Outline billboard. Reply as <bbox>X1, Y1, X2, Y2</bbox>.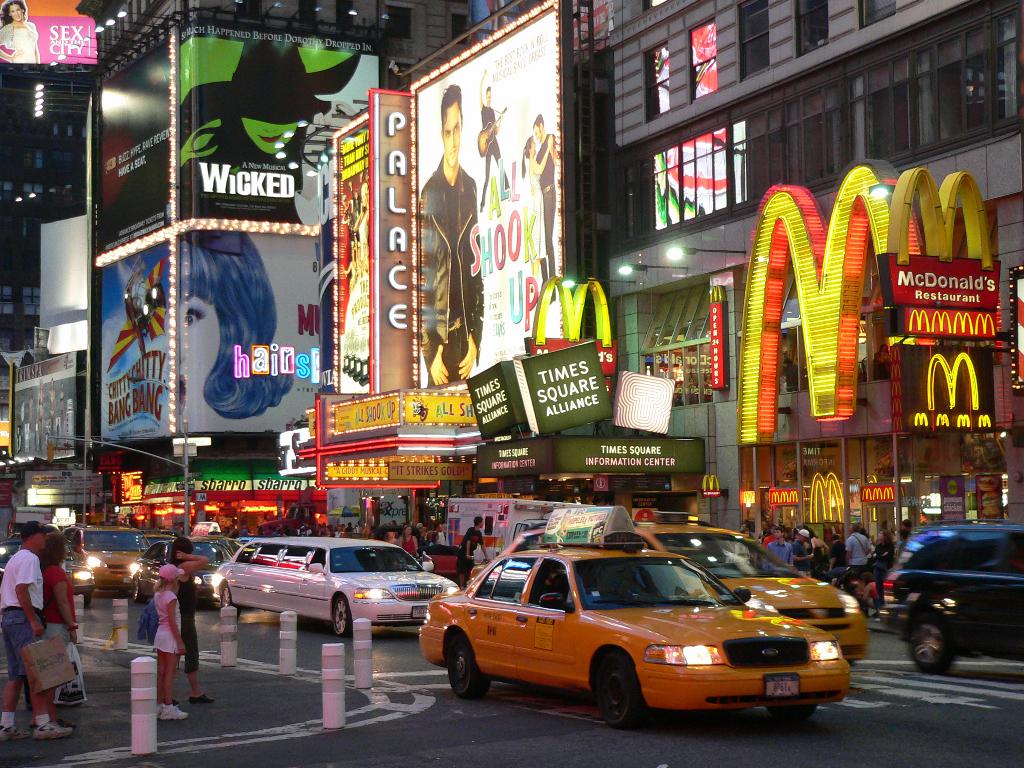
<bbox>423, 12, 557, 380</bbox>.
